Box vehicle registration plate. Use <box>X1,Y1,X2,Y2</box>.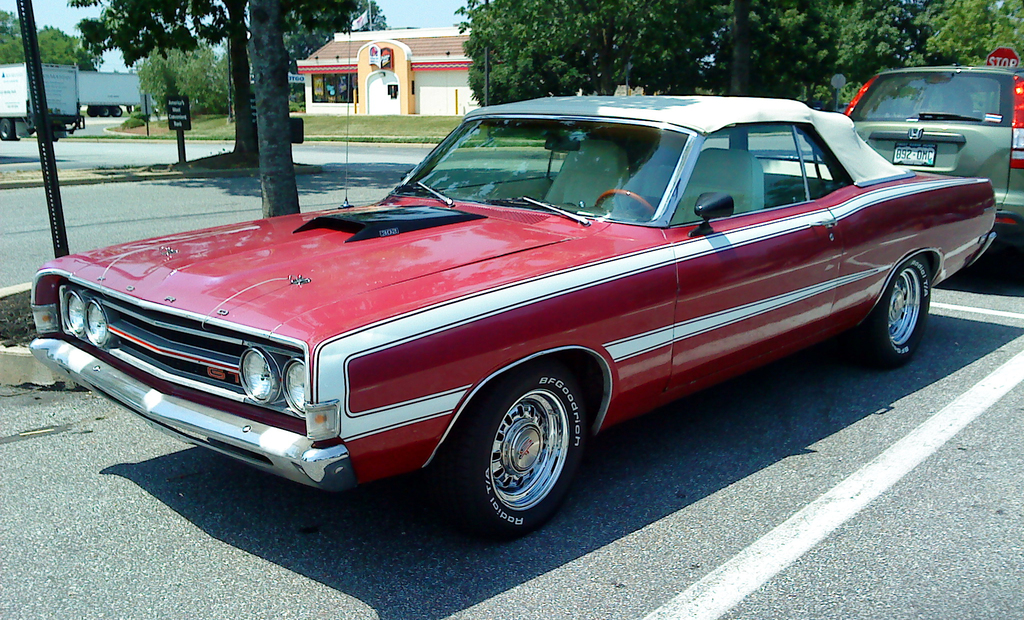
<box>890,135,934,169</box>.
